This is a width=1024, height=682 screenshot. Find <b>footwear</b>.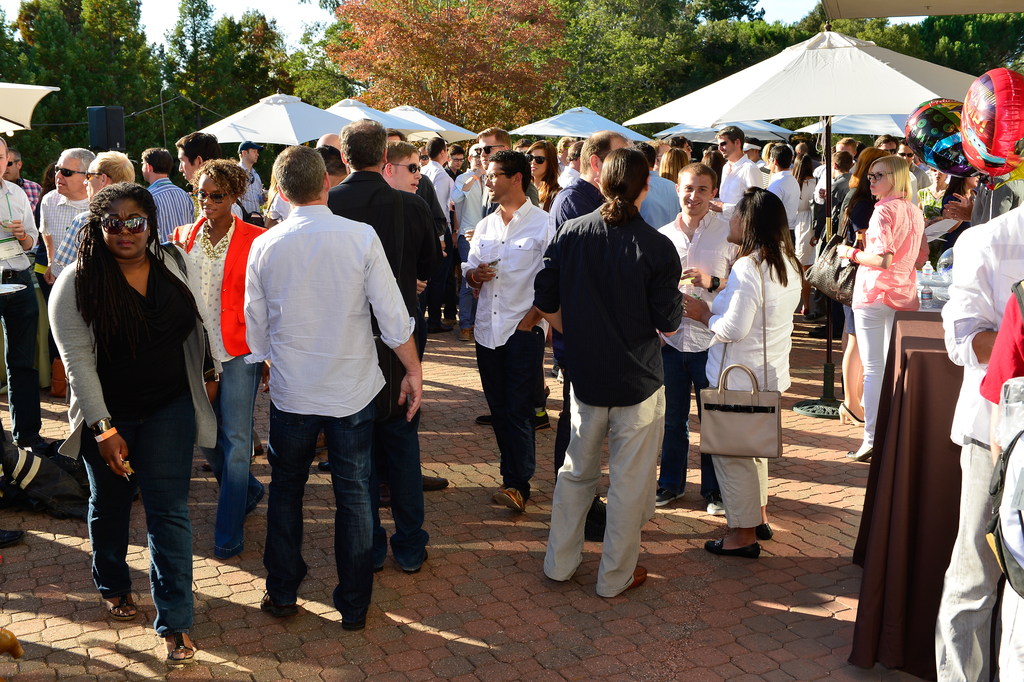
Bounding box: 108, 592, 136, 619.
